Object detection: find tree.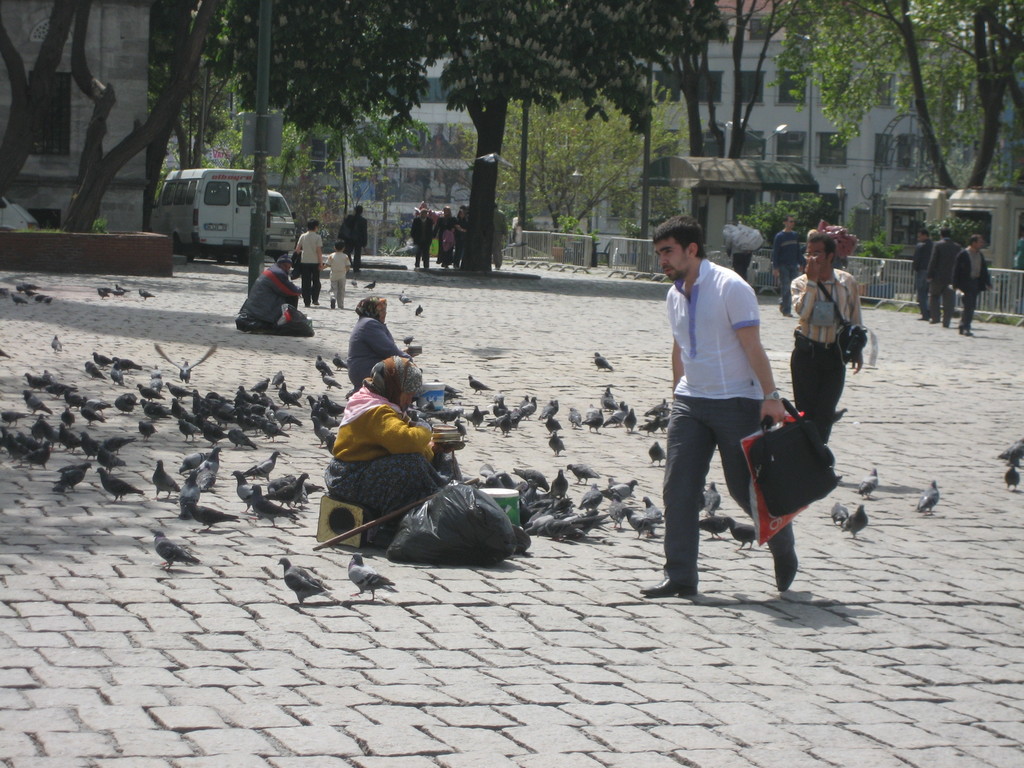
detection(673, 0, 800, 248).
